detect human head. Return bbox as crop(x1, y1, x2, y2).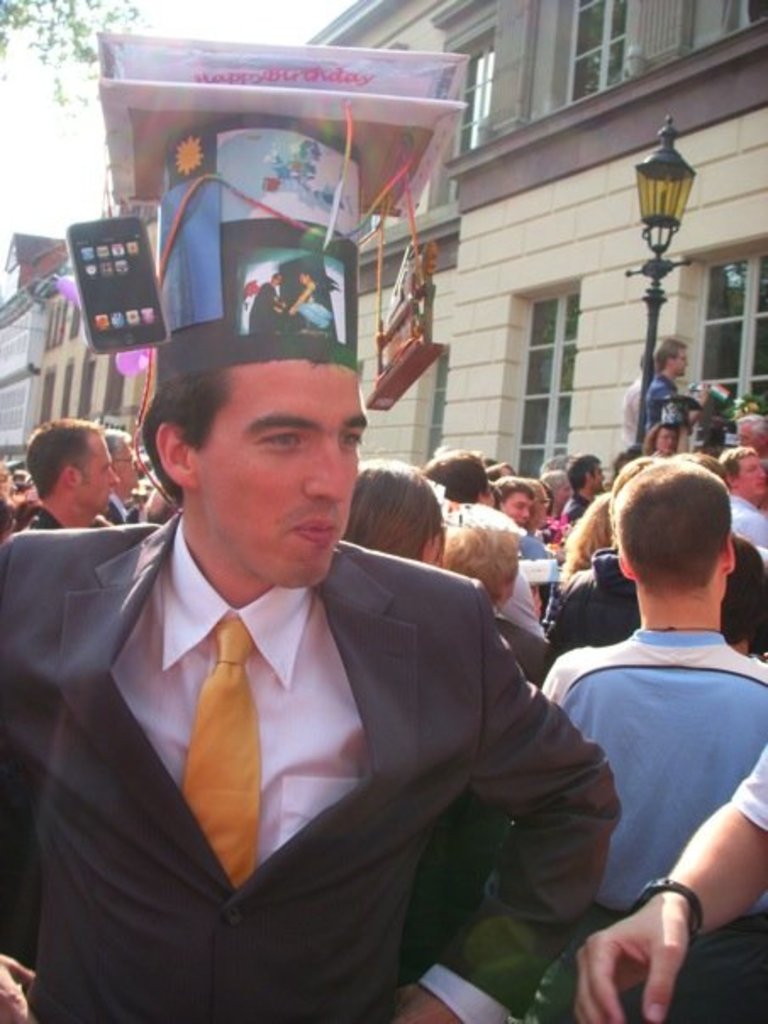
crop(721, 536, 766, 653).
